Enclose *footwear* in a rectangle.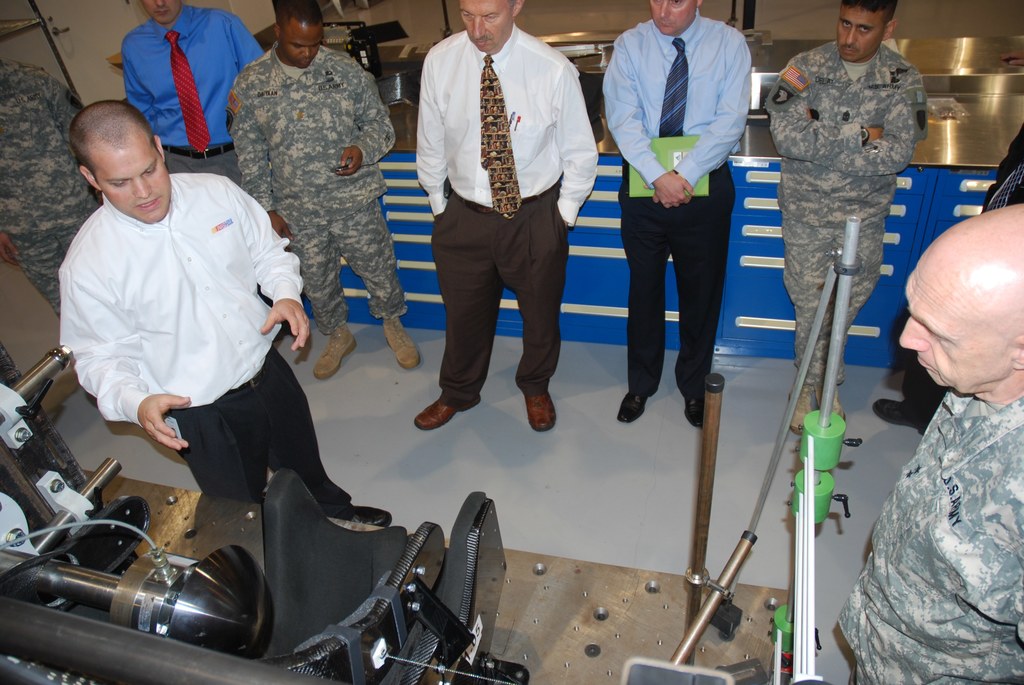
{"x1": 681, "y1": 393, "x2": 701, "y2": 427}.
